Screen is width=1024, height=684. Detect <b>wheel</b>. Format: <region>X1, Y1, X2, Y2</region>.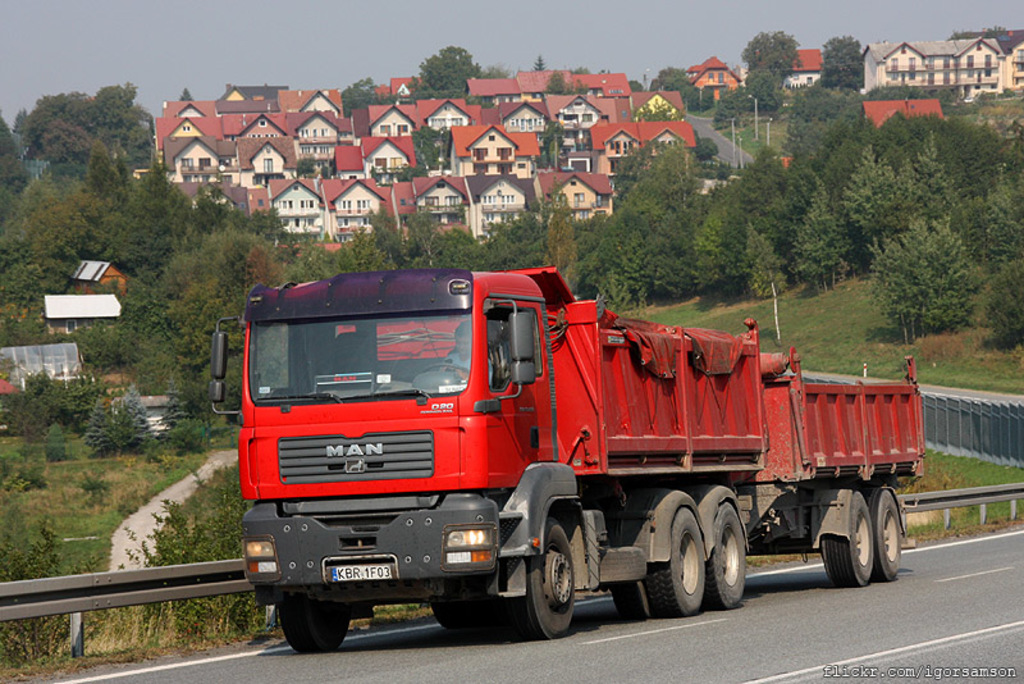
<region>705, 501, 751, 610</region>.
